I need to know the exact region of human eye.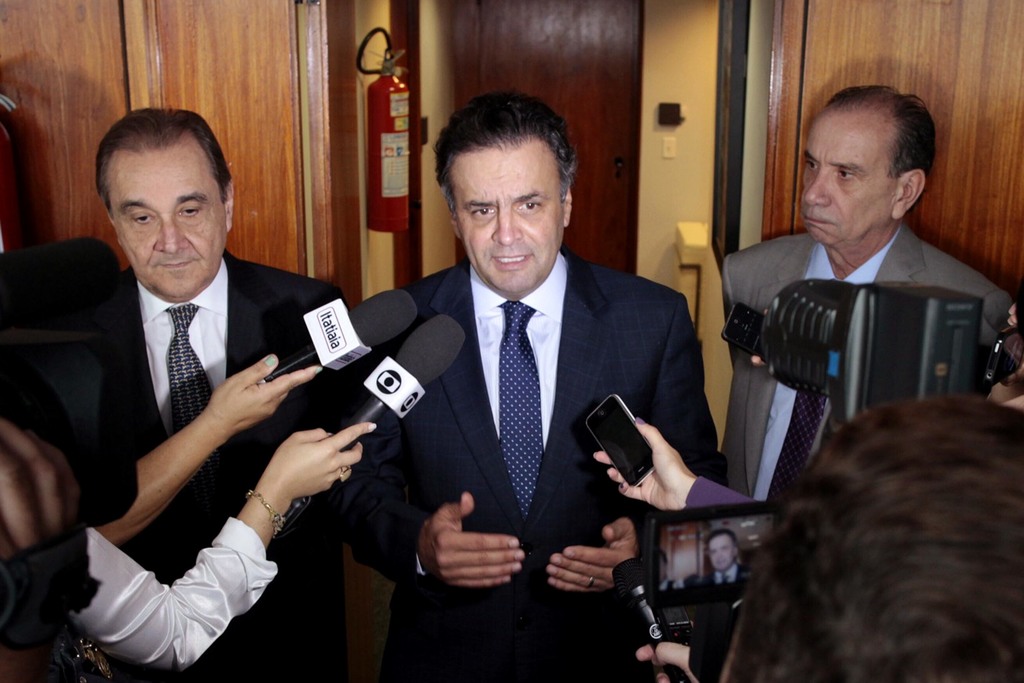
Region: x1=838 y1=168 x2=858 y2=183.
